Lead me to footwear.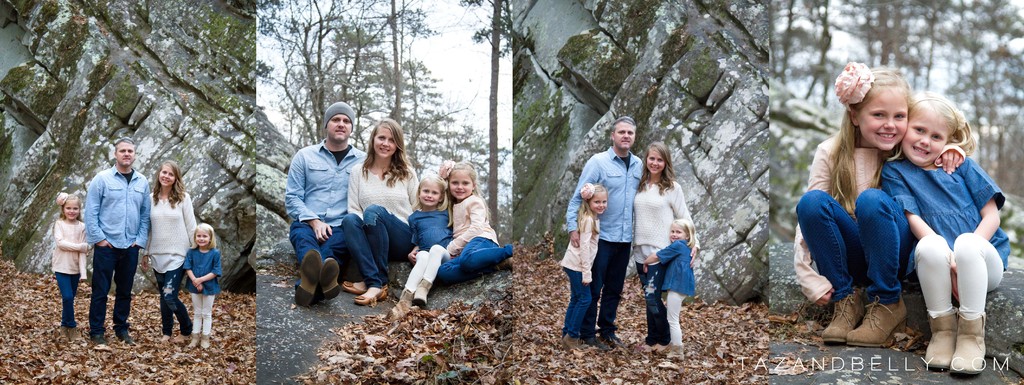
Lead to rect(201, 332, 211, 351).
